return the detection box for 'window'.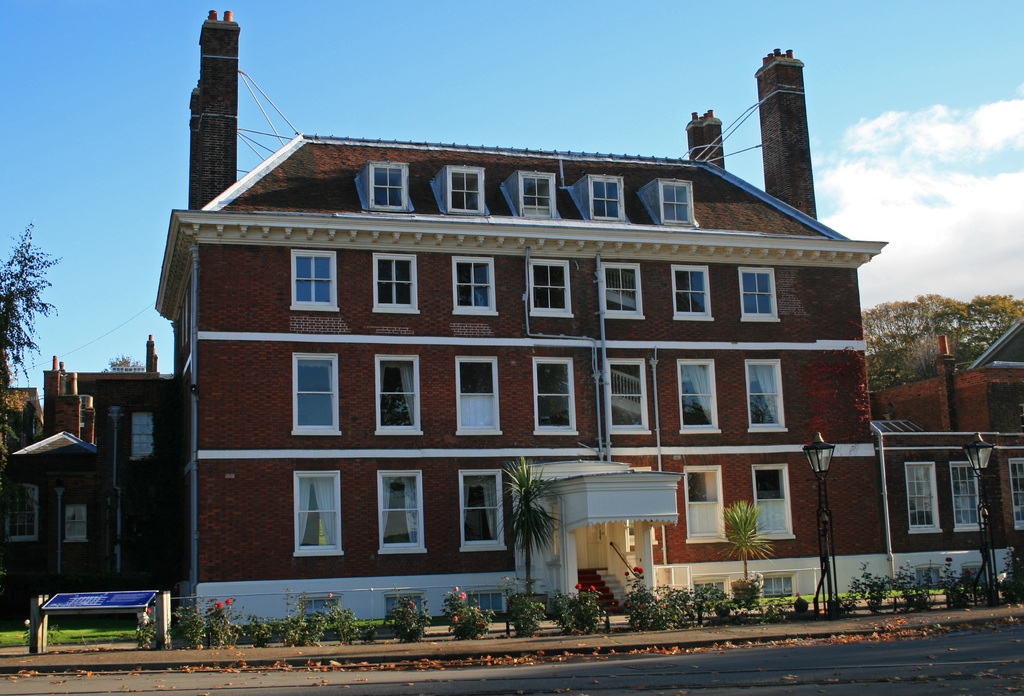
<region>521, 168, 558, 216</region>.
